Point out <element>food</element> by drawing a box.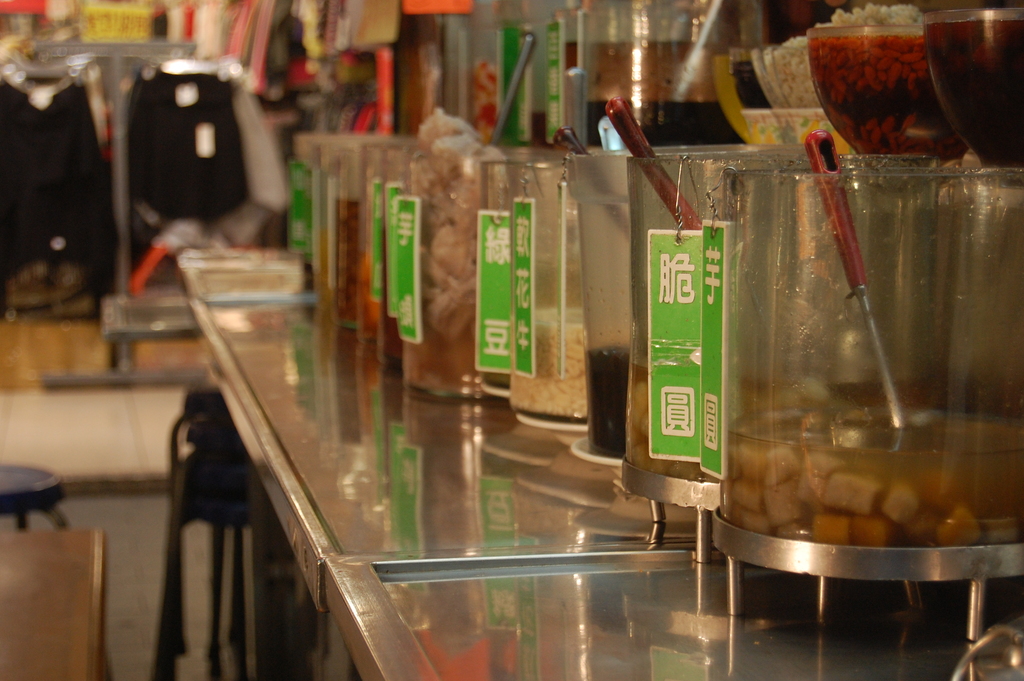
BBox(810, 5, 979, 156).
